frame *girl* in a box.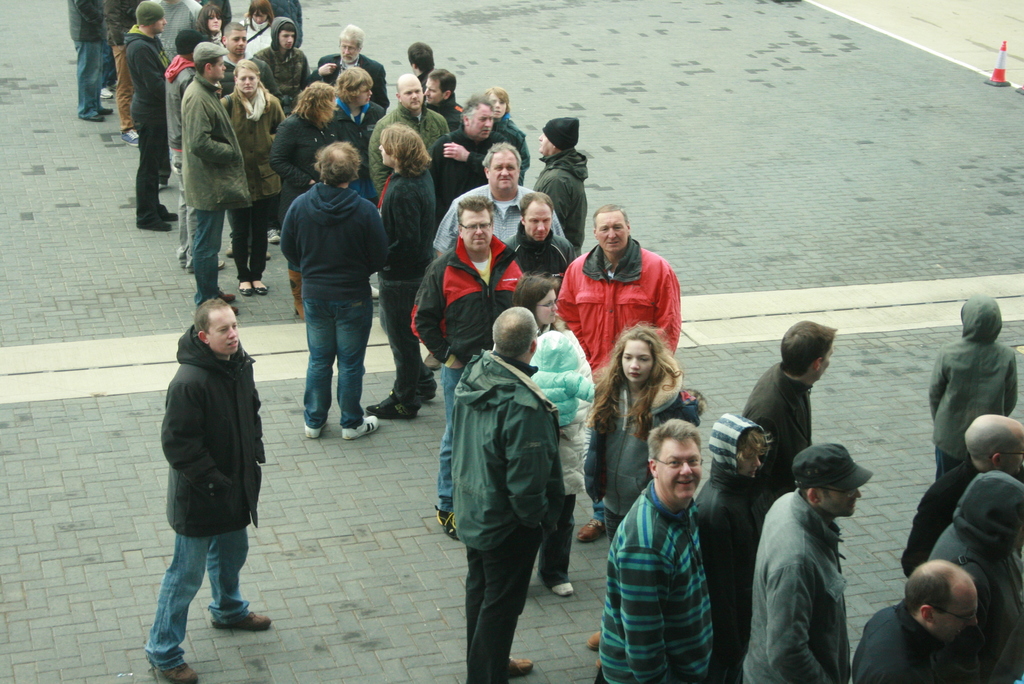
(x1=582, y1=325, x2=708, y2=652).
